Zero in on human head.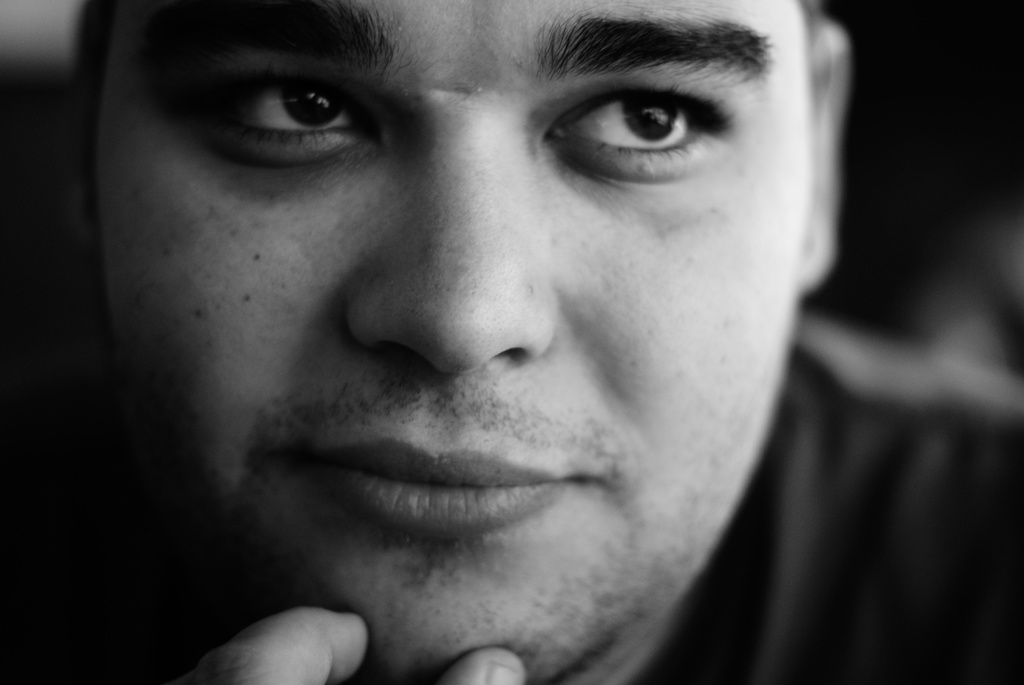
Zeroed in: BBox(112, 0, 860, 629).
